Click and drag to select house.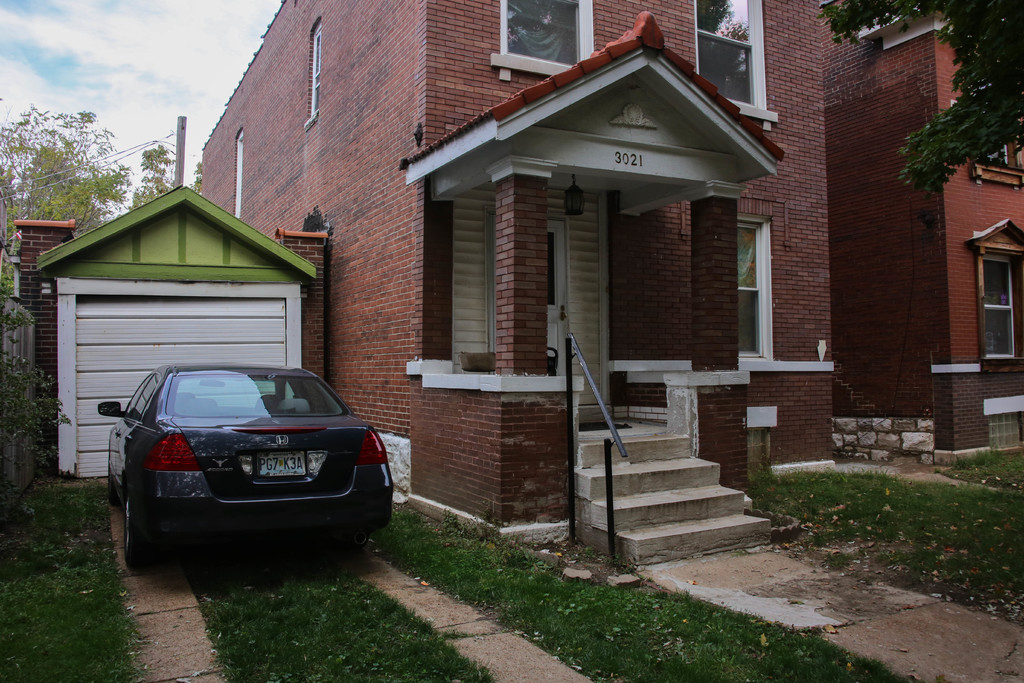
Selection: x1=828 y1=0 x2=1023 y2=461.
